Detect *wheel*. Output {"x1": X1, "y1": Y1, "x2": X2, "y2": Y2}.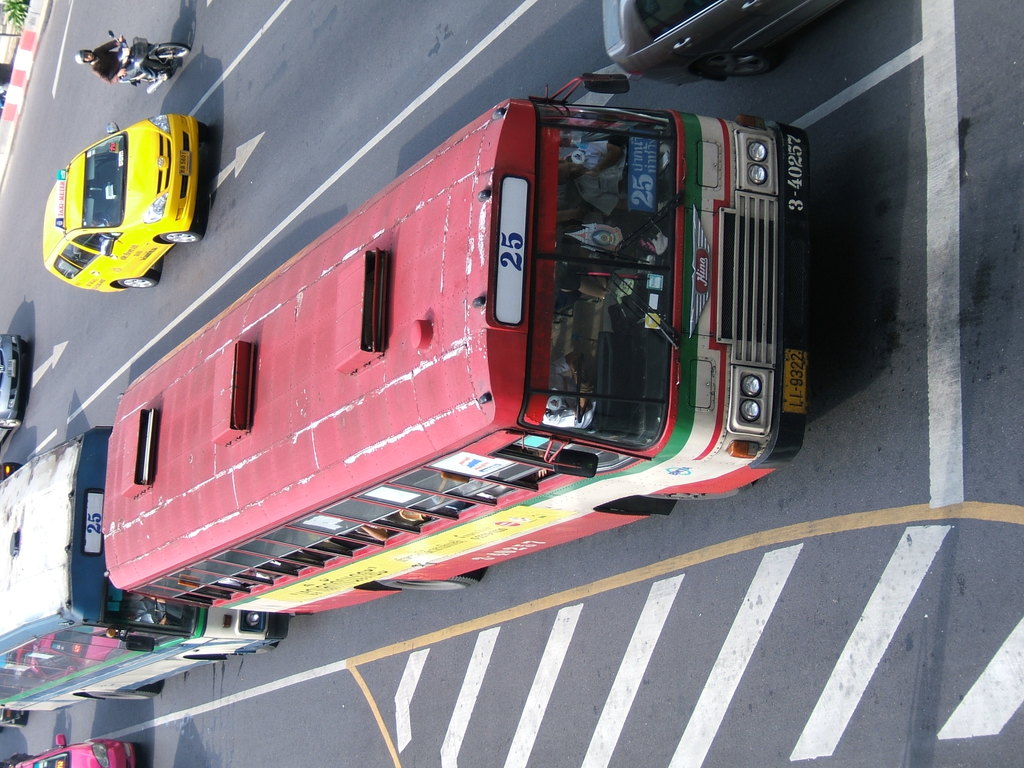
{"x1": 88, "y1": 684, "x2": 159, "y2": 704}.
